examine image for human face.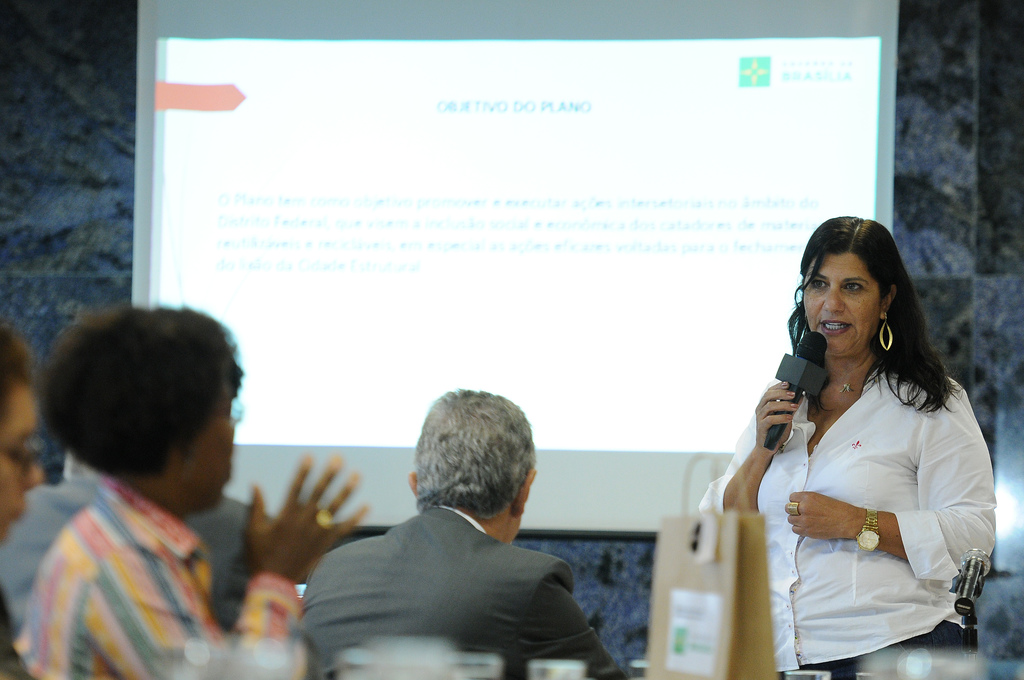
Examination result: pyautogui.locateOnScreen(802, 249, 879, 348).
